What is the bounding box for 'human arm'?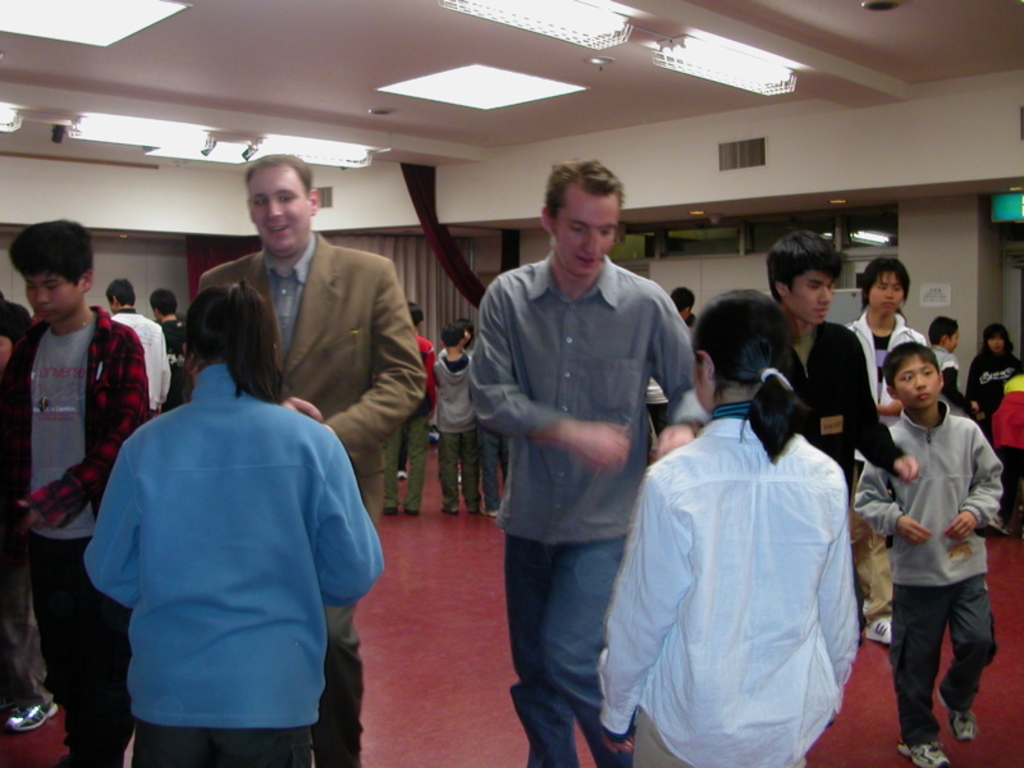
bbox=(308, 433, 389, 612).
